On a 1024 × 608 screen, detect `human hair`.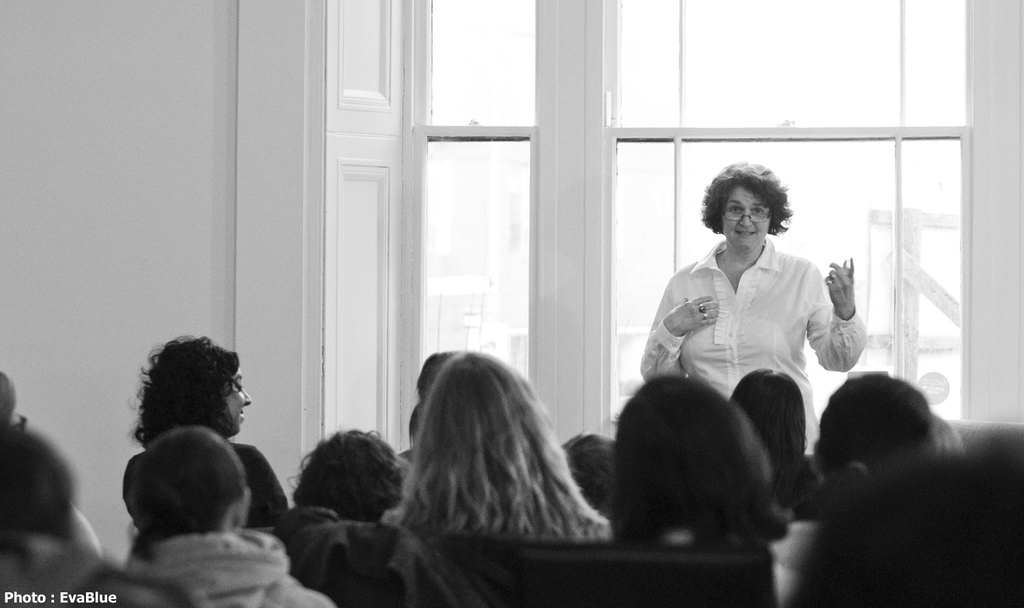
left=292, top=429, right=412, bottom=520.
